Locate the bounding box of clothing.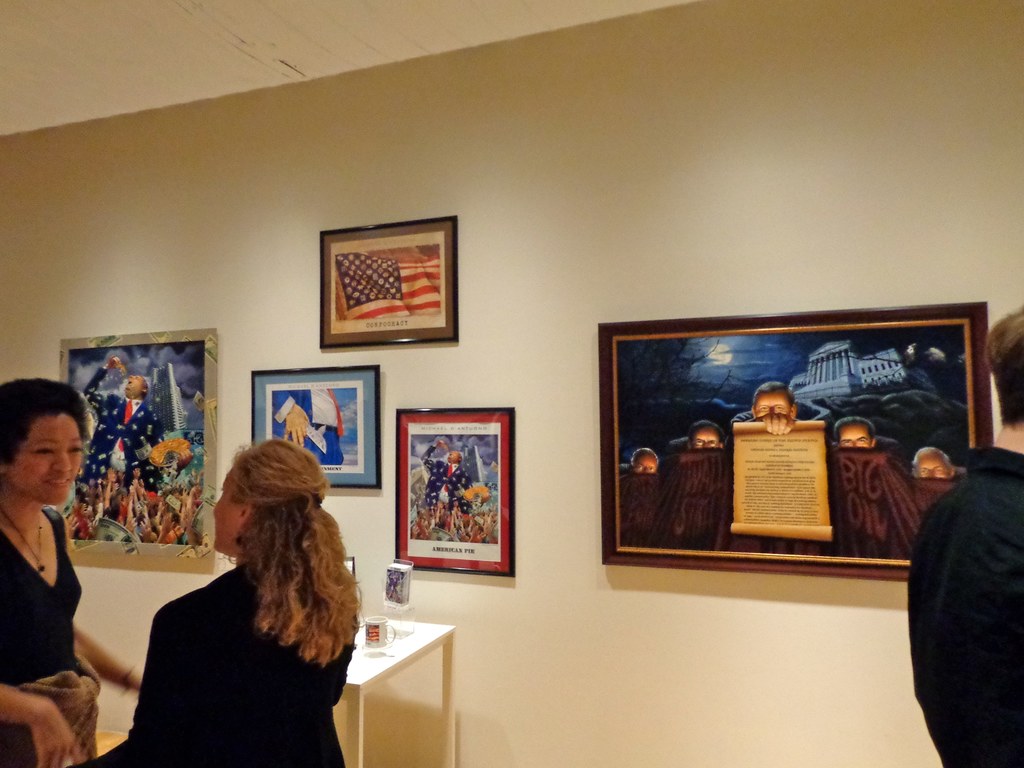
Bounding box: region(77, 369, 173, 499).
